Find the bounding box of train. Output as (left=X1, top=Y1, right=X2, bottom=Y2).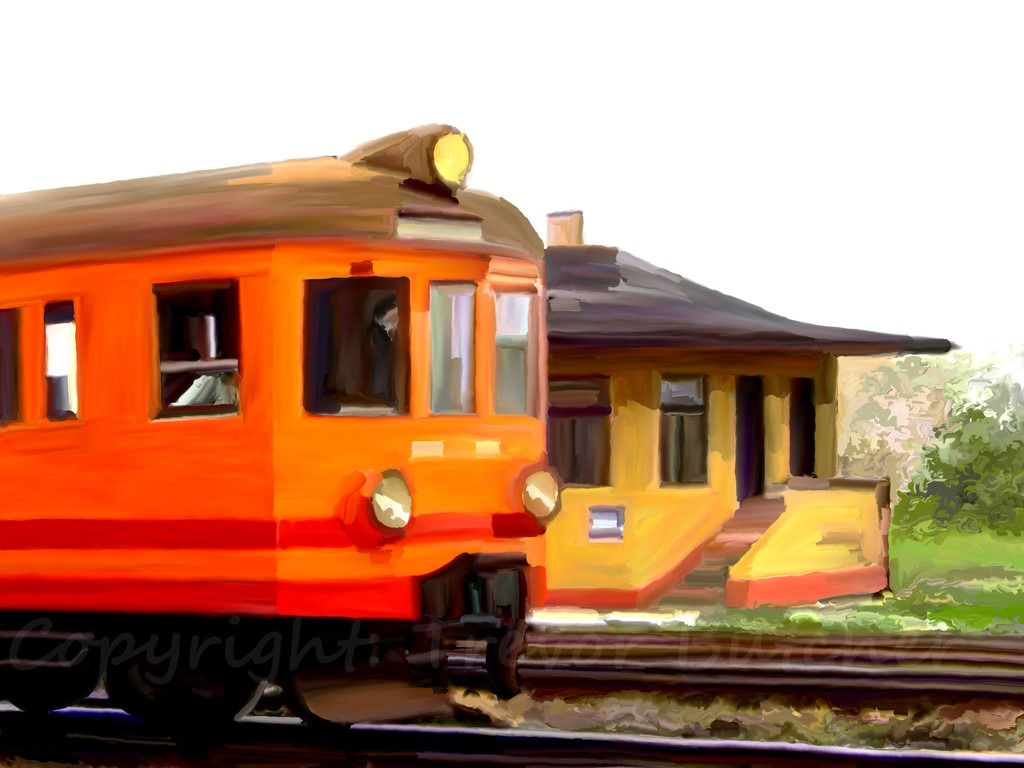
(left=0, top=124, right=564, bottom=748).
